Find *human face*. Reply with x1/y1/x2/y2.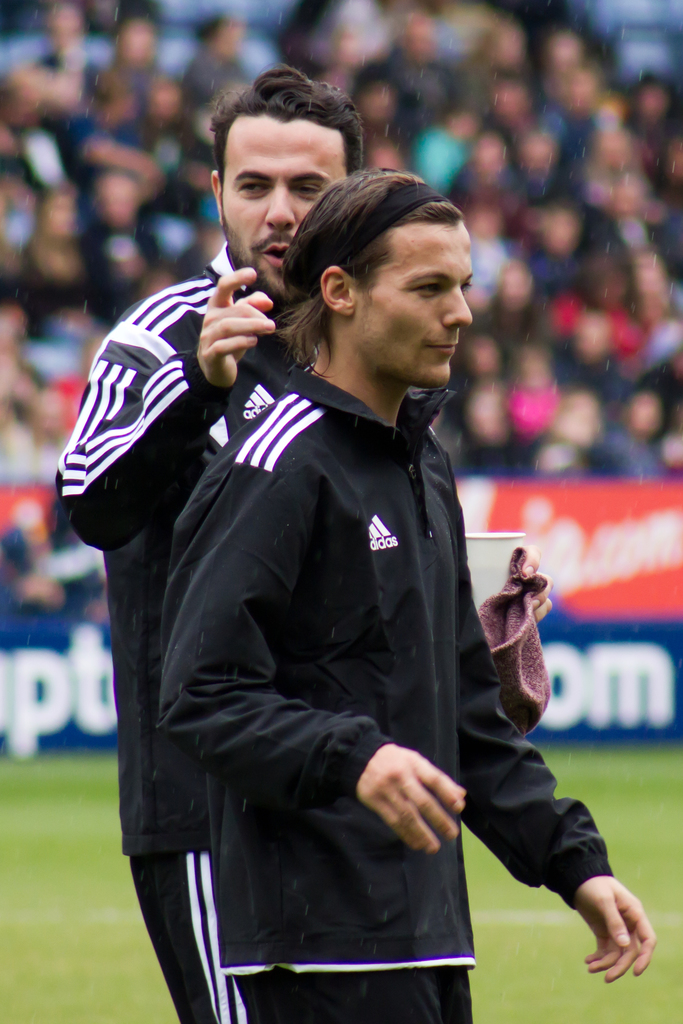
222/108/350/295.
